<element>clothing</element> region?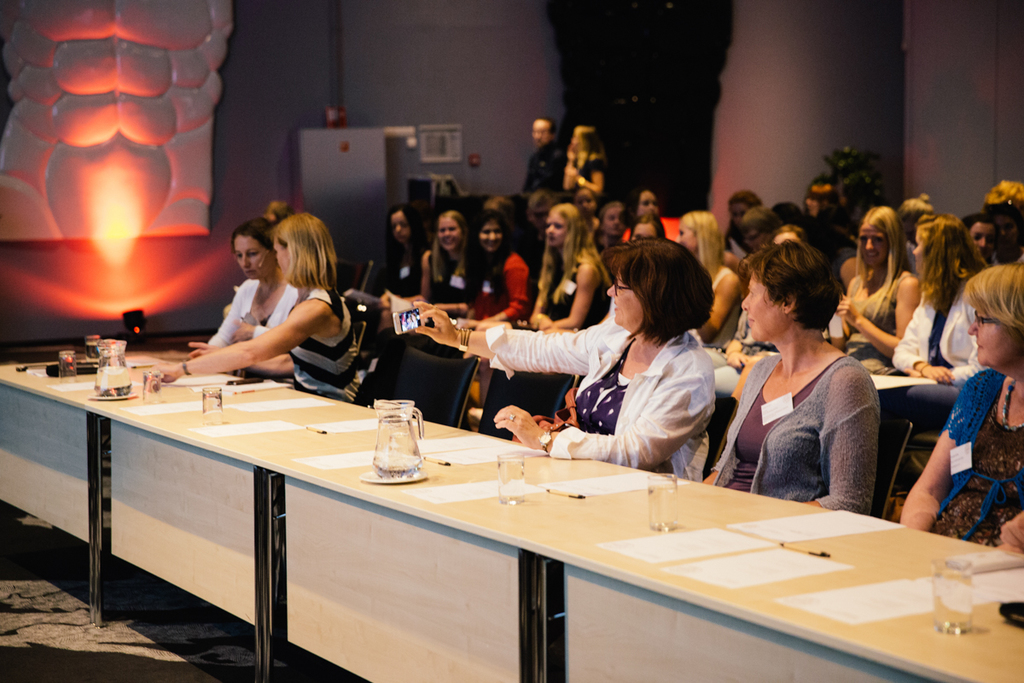
bbox=(469, 314, 724, 482)
